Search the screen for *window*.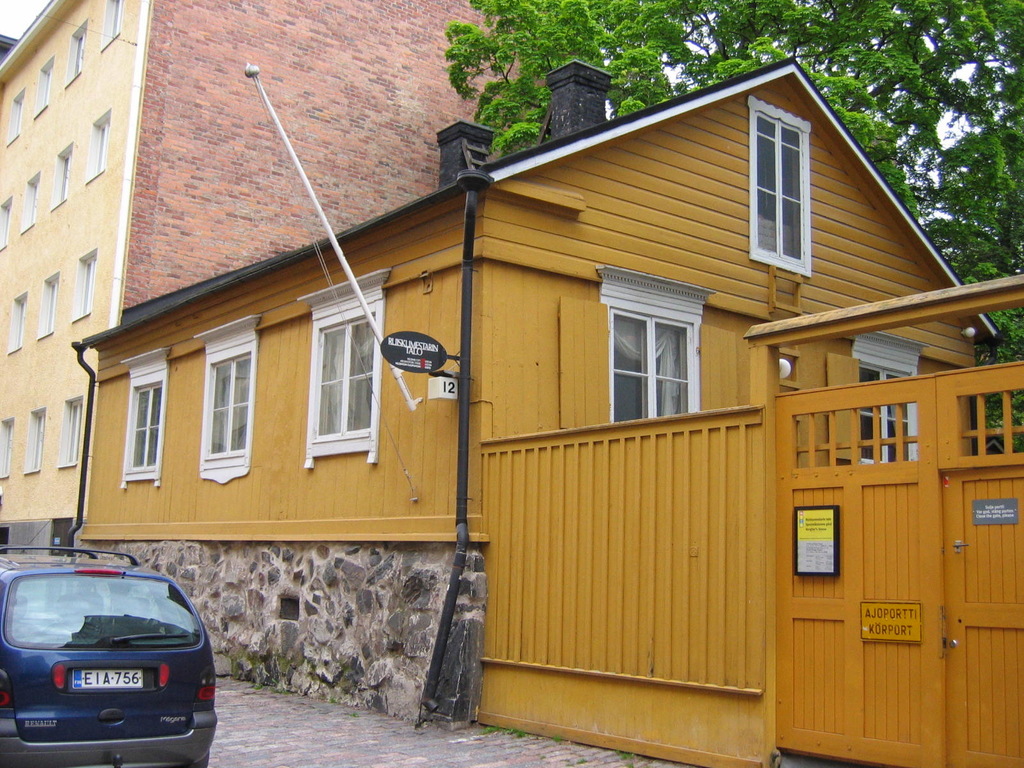
Found at 27,410,41,470.
